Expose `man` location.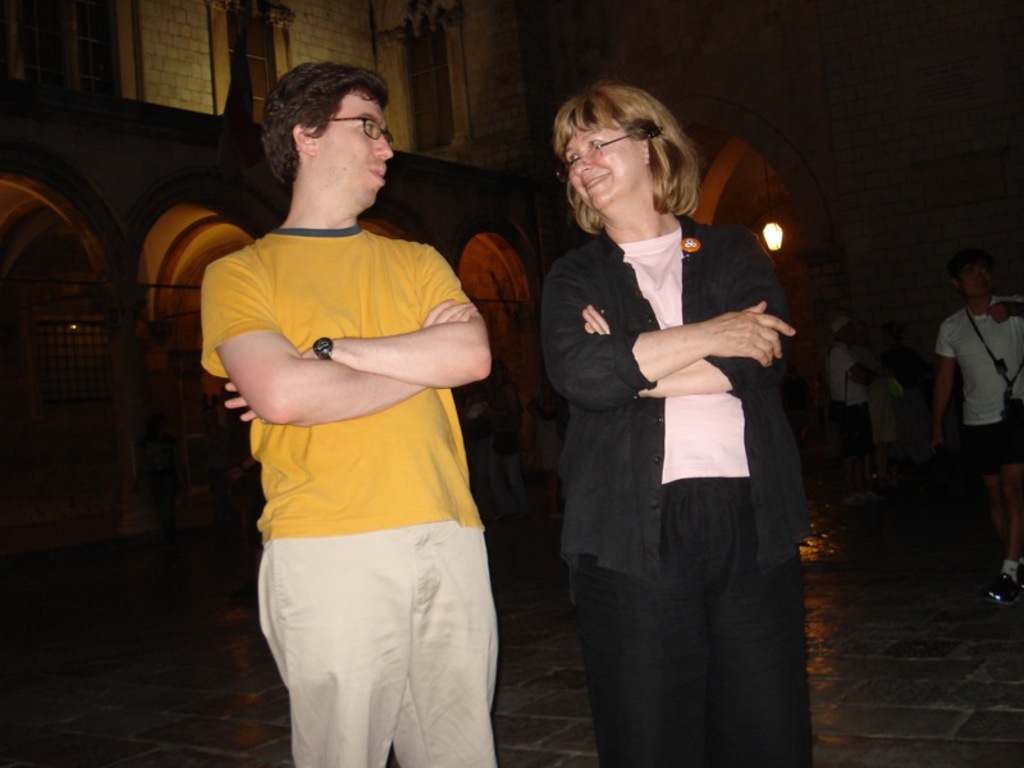
Exposed at left=931, top=239, right=1023, bottom=605.
